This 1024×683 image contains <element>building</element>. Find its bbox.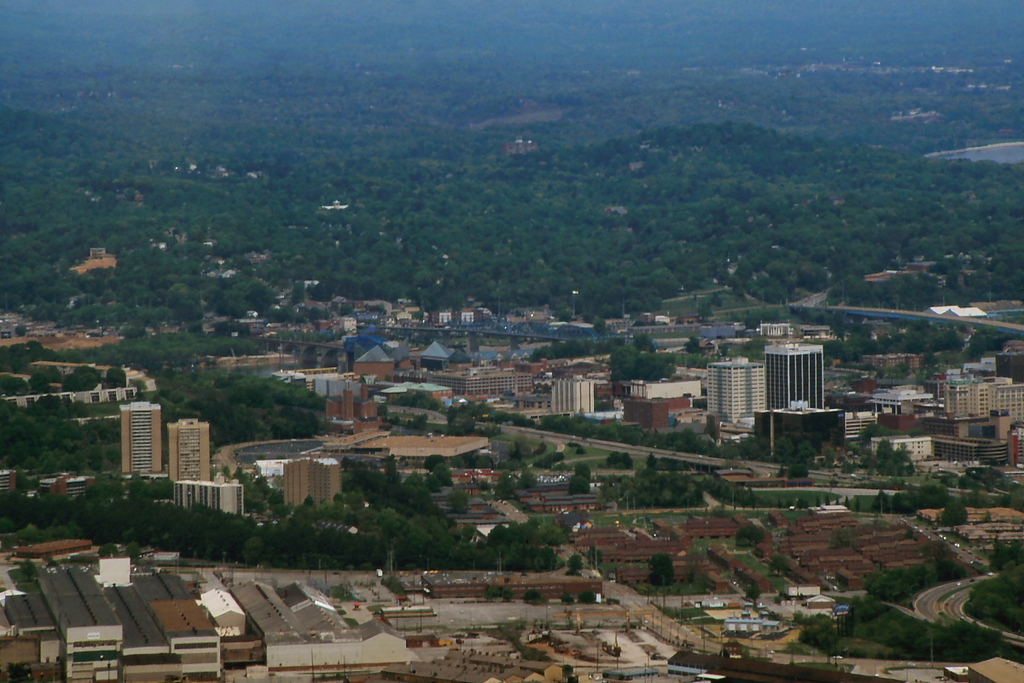
Rect(767, 343, 829, 415).
